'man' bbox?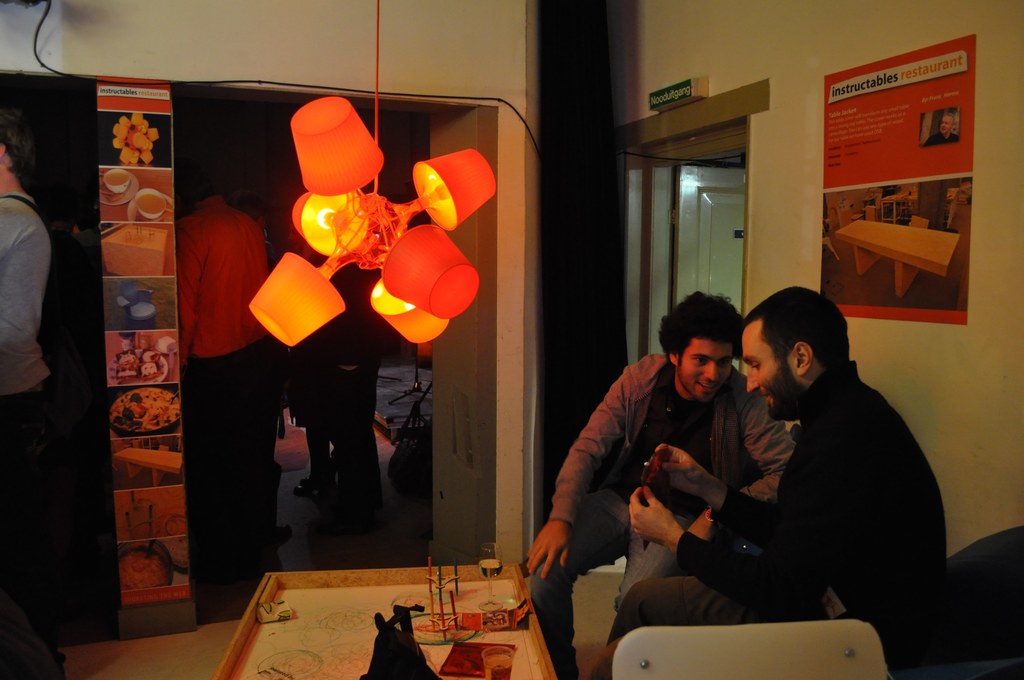
(522,286,799,679)
